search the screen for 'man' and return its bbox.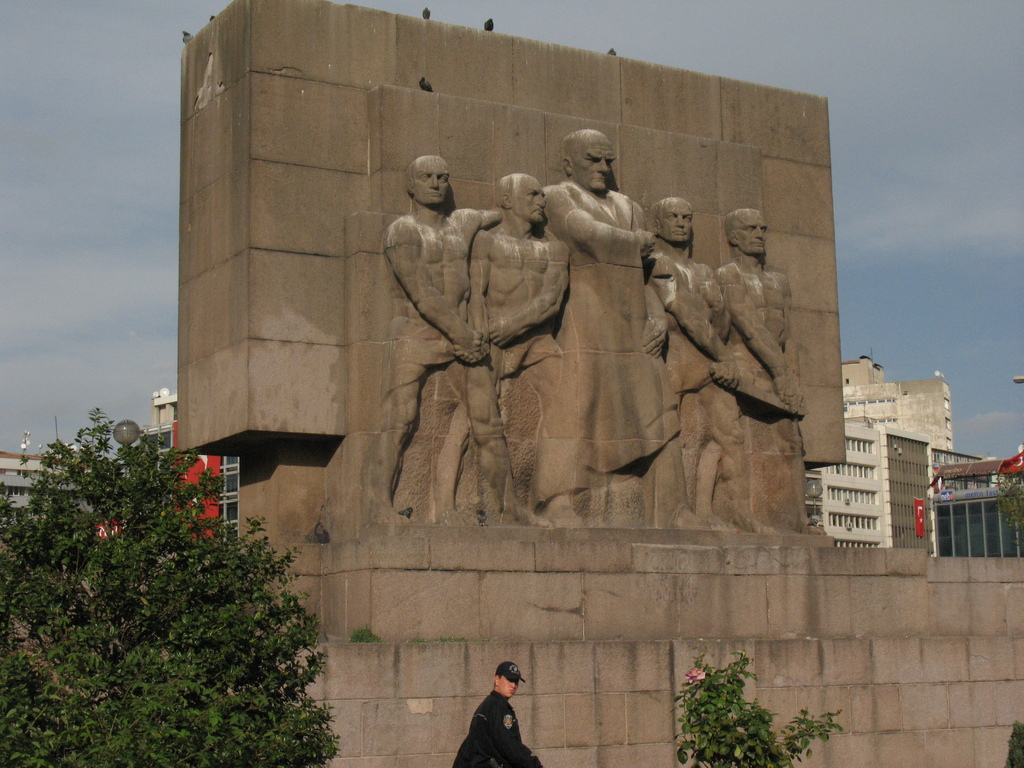
Found: region(714, 209, 829, 538).
